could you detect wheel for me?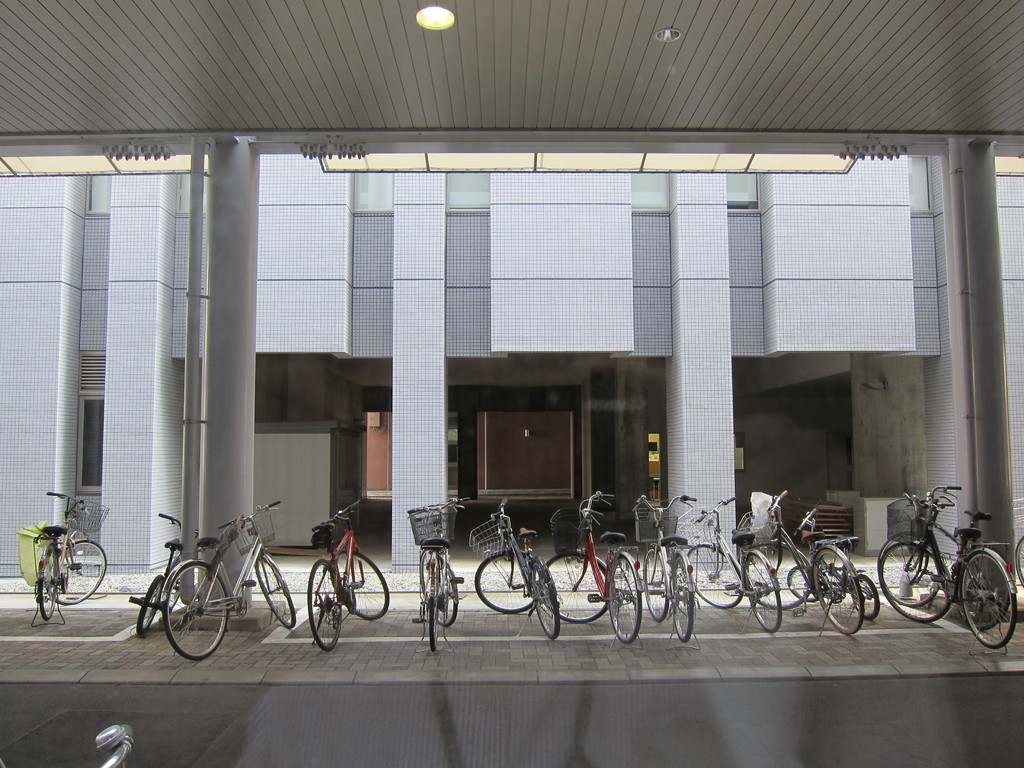
Detection result: 410, 554, 472, 631.
